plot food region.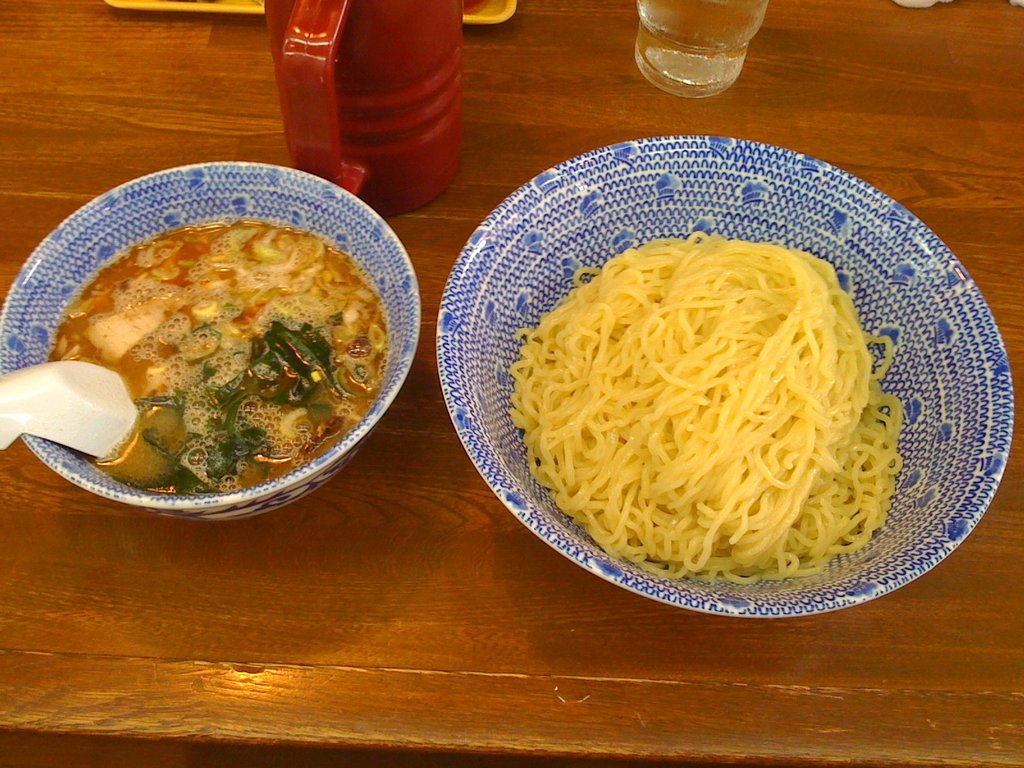
Plotted at 510/228/906/584.
